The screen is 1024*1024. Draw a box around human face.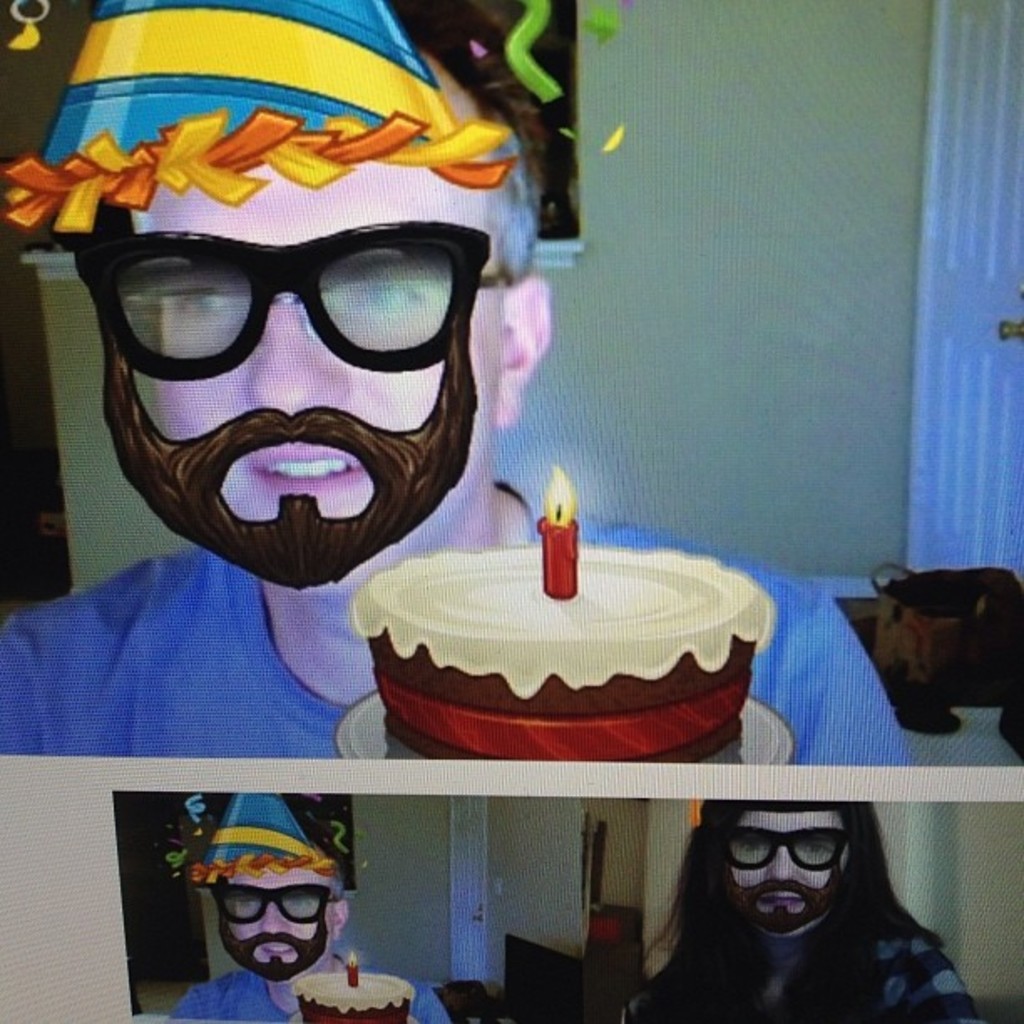
147, 159, 507, 596.
